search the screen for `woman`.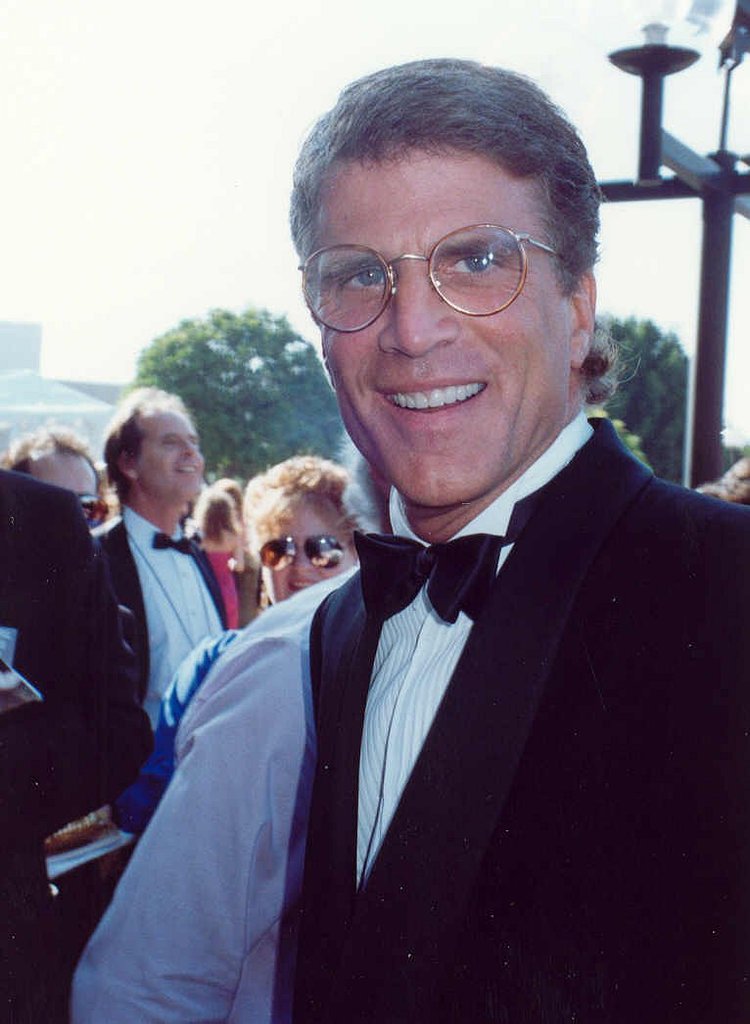
Found at detection(108, 450, 362, 834).
